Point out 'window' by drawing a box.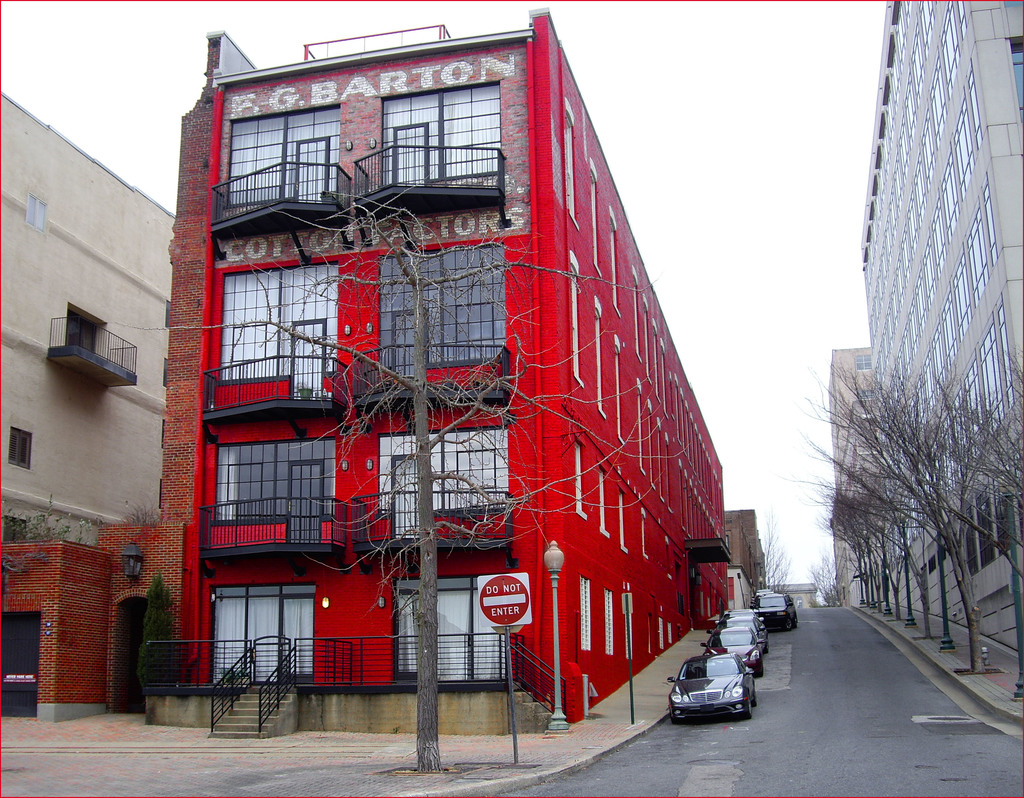
bbox=(620, 489, 629, 551).
